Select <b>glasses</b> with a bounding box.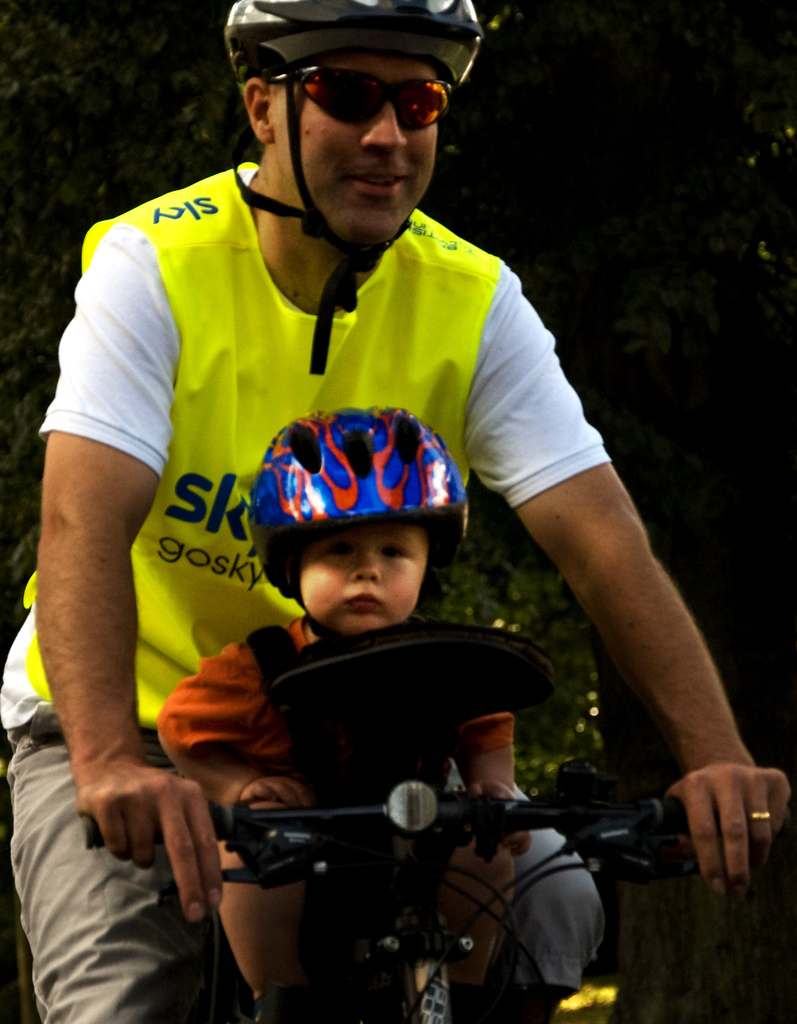
region(282, 58, 458, 114).
